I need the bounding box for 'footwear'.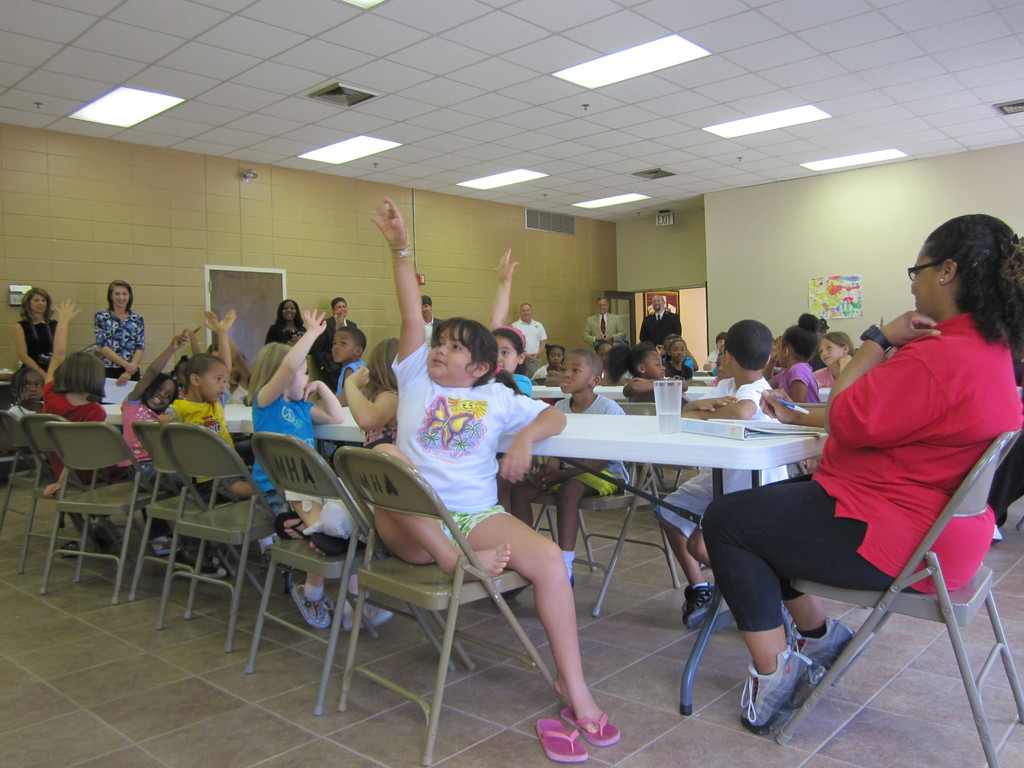
Here it is: 536:717:584:767.
